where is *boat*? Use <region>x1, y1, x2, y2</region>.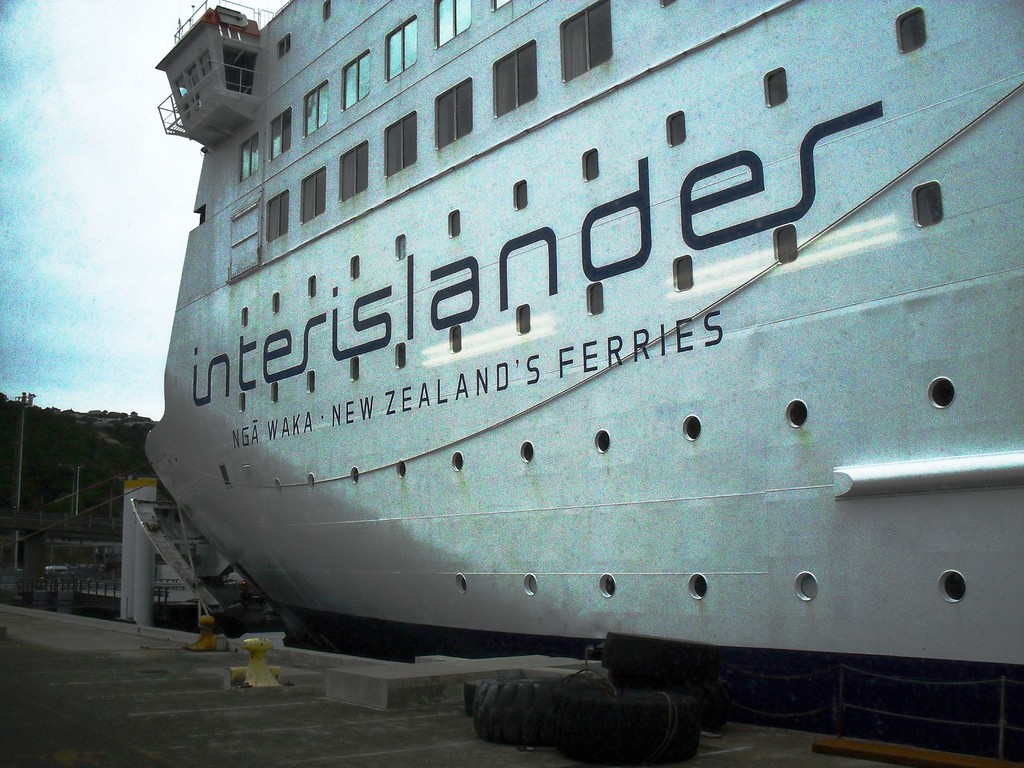
<region>116, 0, 989, 657</region>.
